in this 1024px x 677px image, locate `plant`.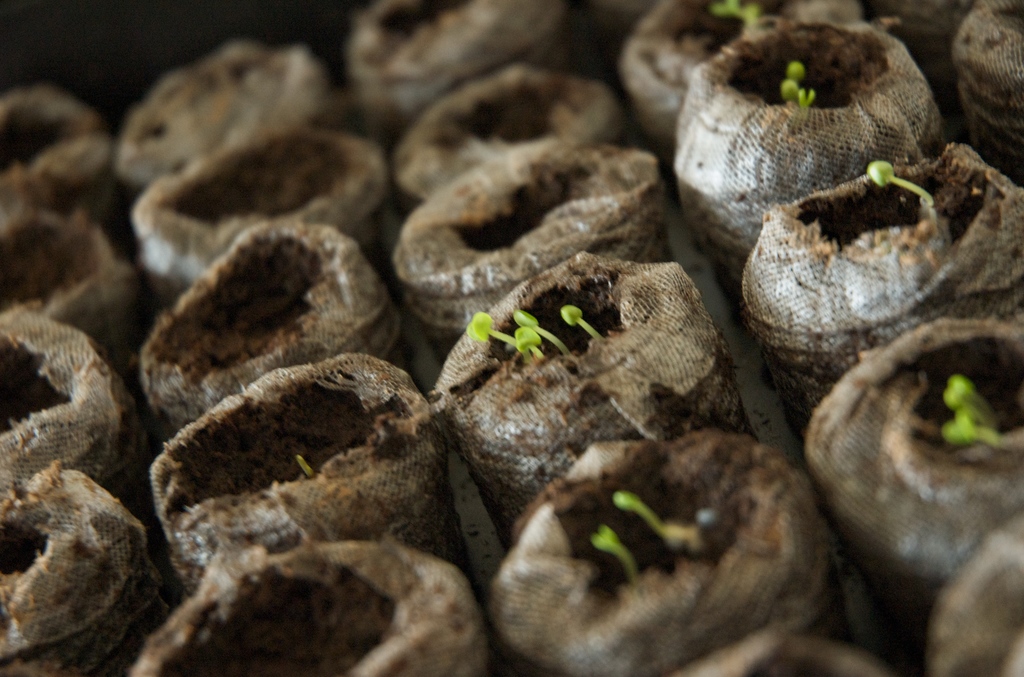
Bounding box: [939,373,1023,450].
